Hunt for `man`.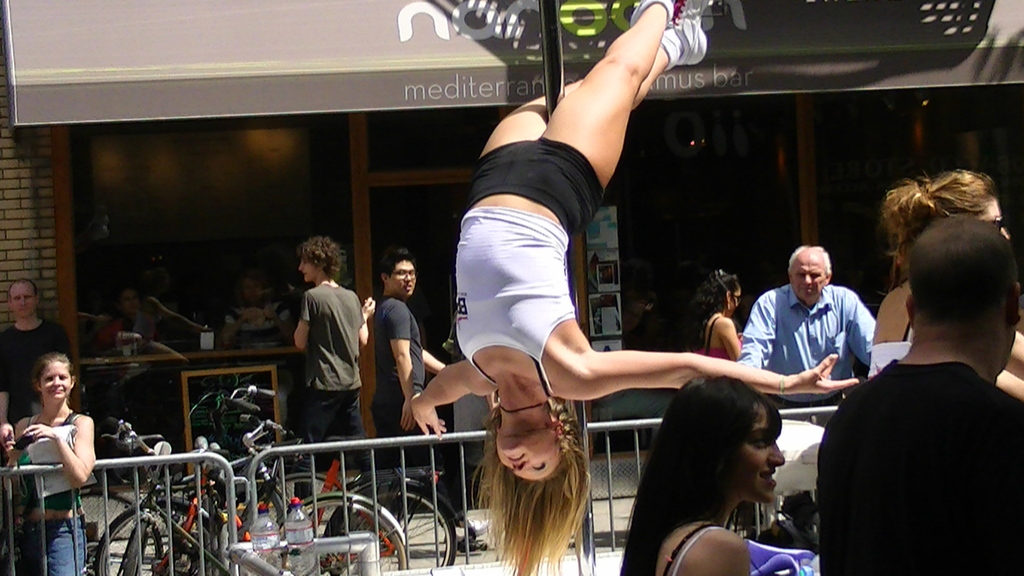
Hunted down at (735, 246, 876, 395).
